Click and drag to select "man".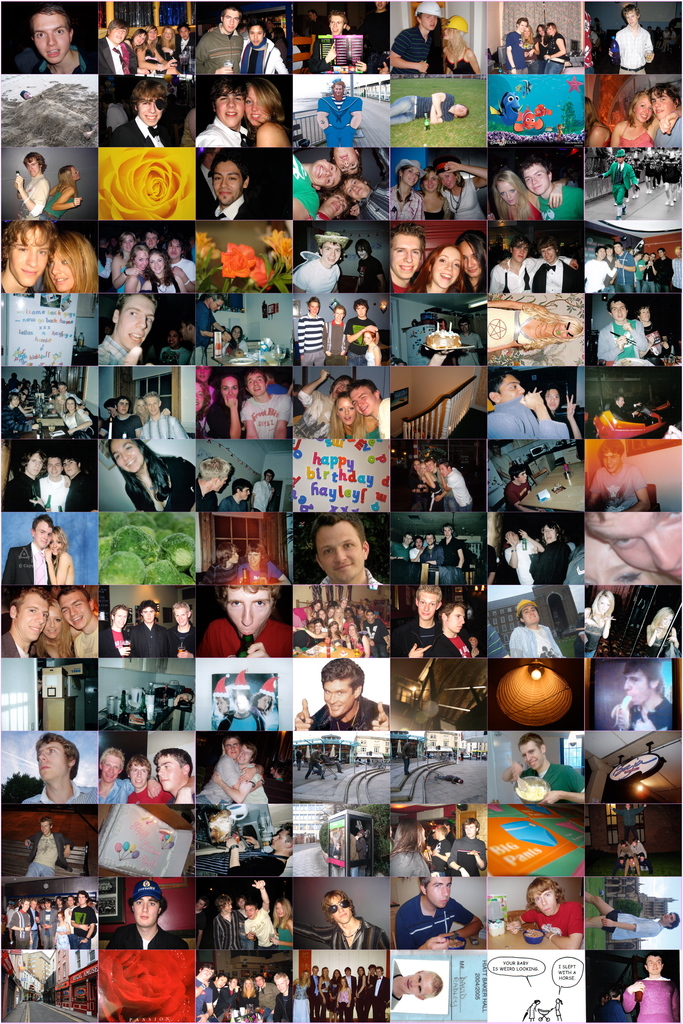
Selection: 527,164,583,218.
